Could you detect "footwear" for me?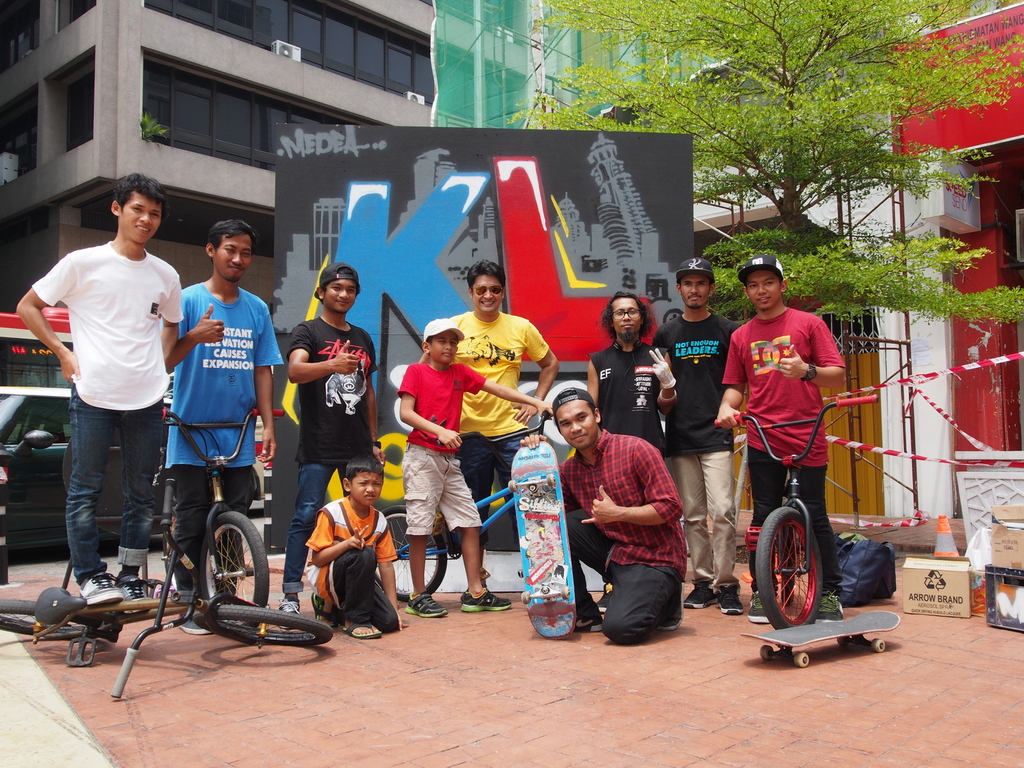
Detection result: pyautogui.locateOnScreen(404, 589, 447, 616).
